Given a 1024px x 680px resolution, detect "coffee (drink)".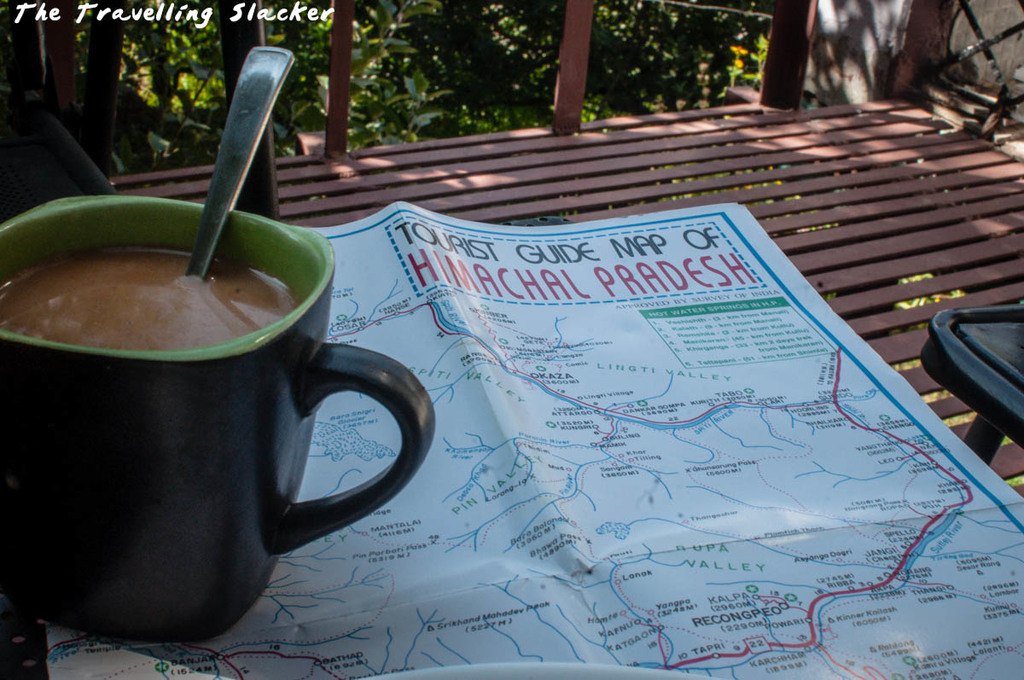
Rect(0, 242, 302, 354).
